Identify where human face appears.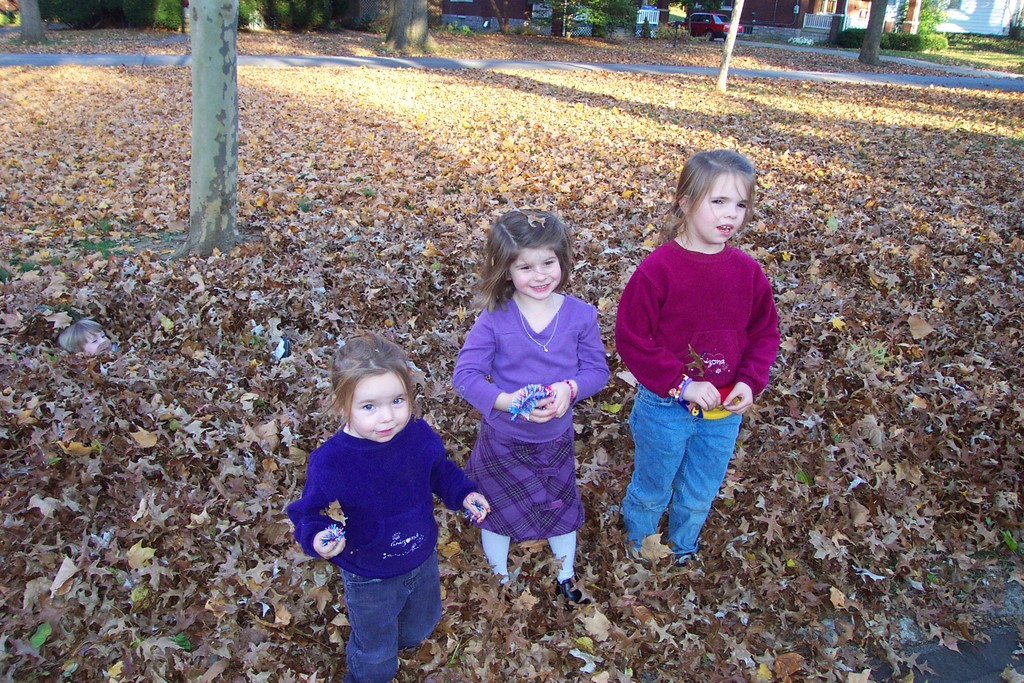
Appears at BBox(692, 173, 742, 240).
